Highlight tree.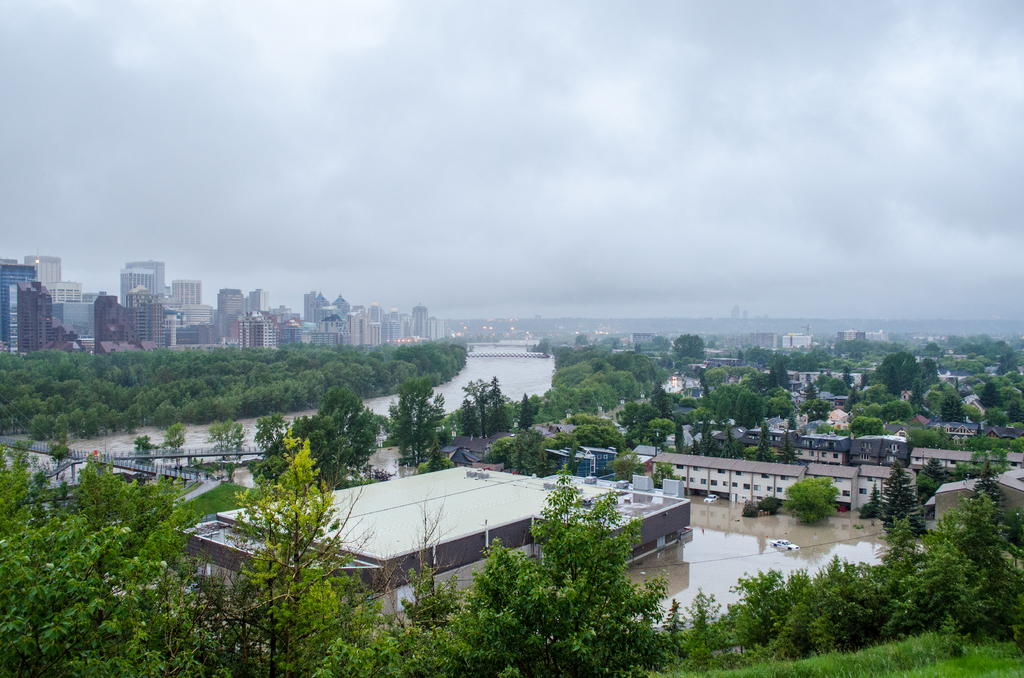
Highlighted region: rect(676, 397, 698, 416).
